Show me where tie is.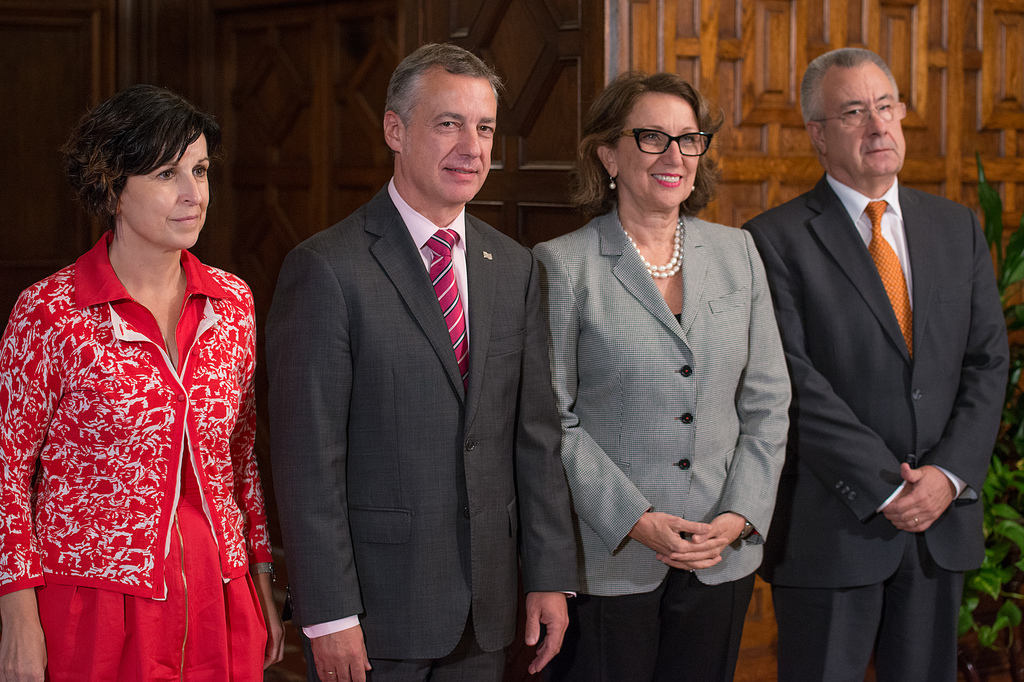
tie is at {"x1": 863, "y1": 200, "x2": 916, "y2": 363}.
